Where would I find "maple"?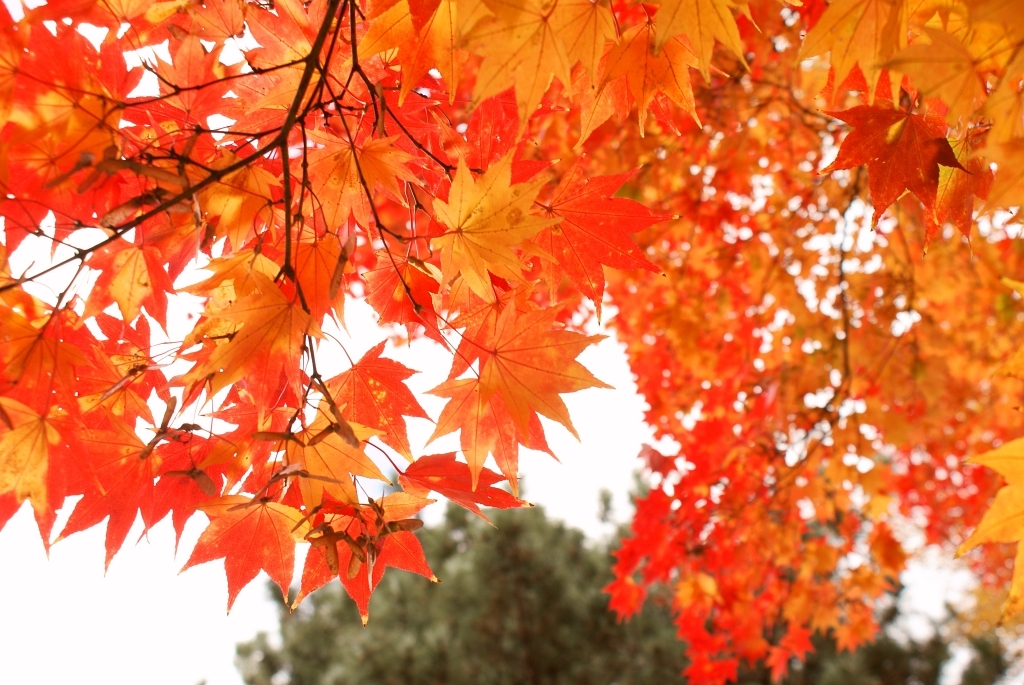
At crop(7, 7, 1023, 684).
